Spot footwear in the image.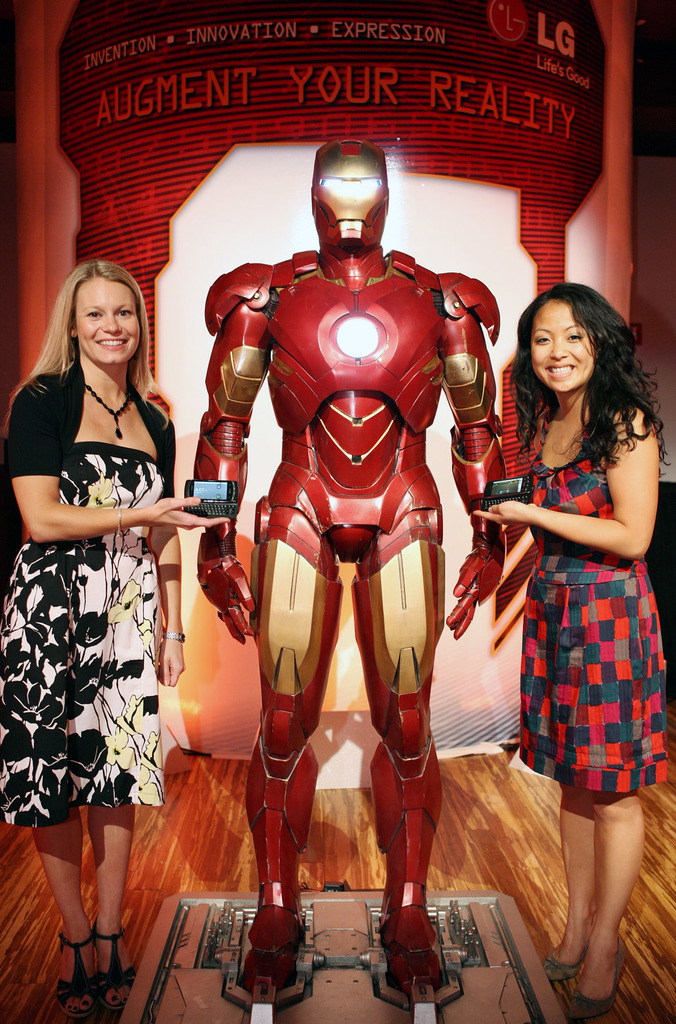
footwear found at x1=380, y1=881, x2=442, y2=988.
